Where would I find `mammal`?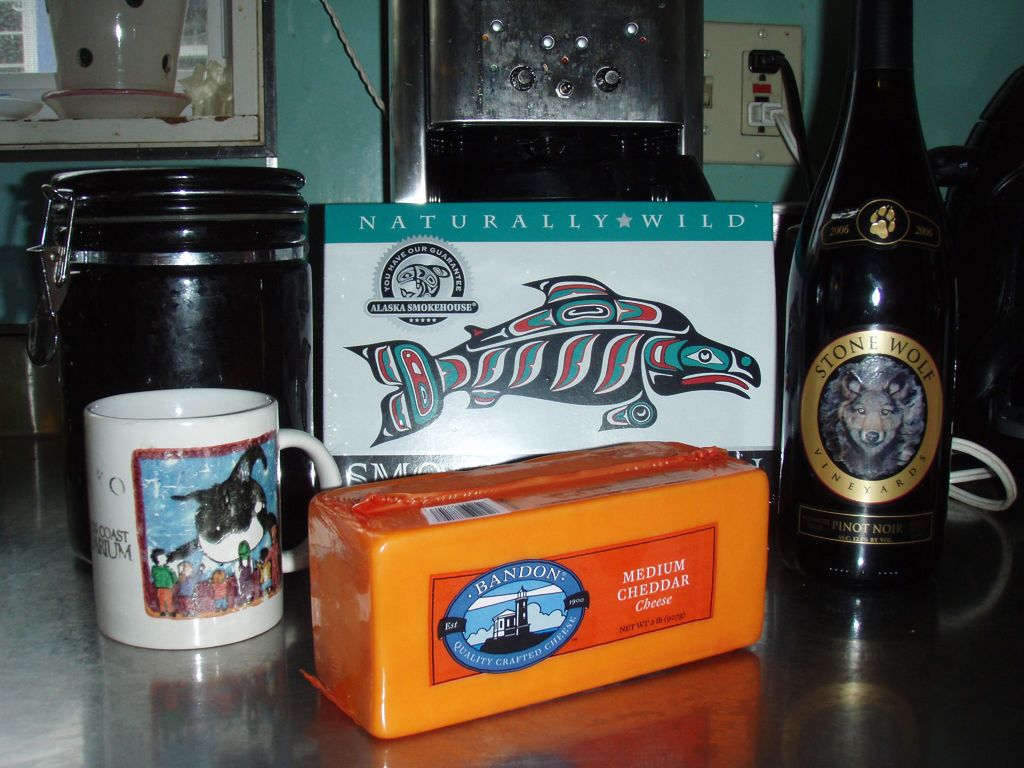
At 196:563:208:593.
